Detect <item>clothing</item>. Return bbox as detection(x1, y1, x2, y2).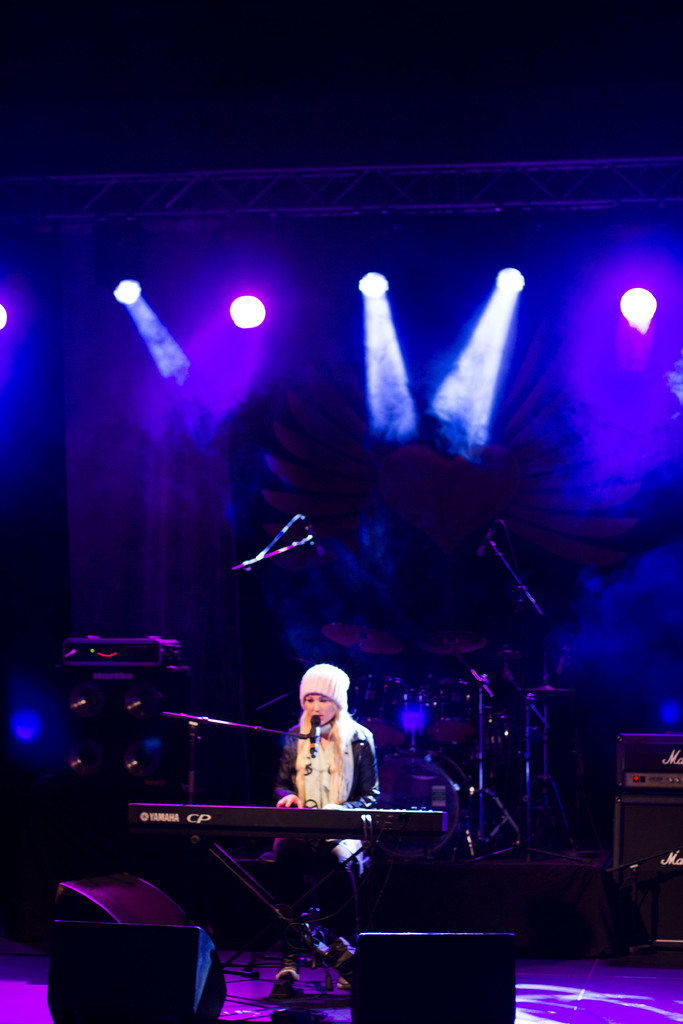
detection(272, 717, 390, 979).
